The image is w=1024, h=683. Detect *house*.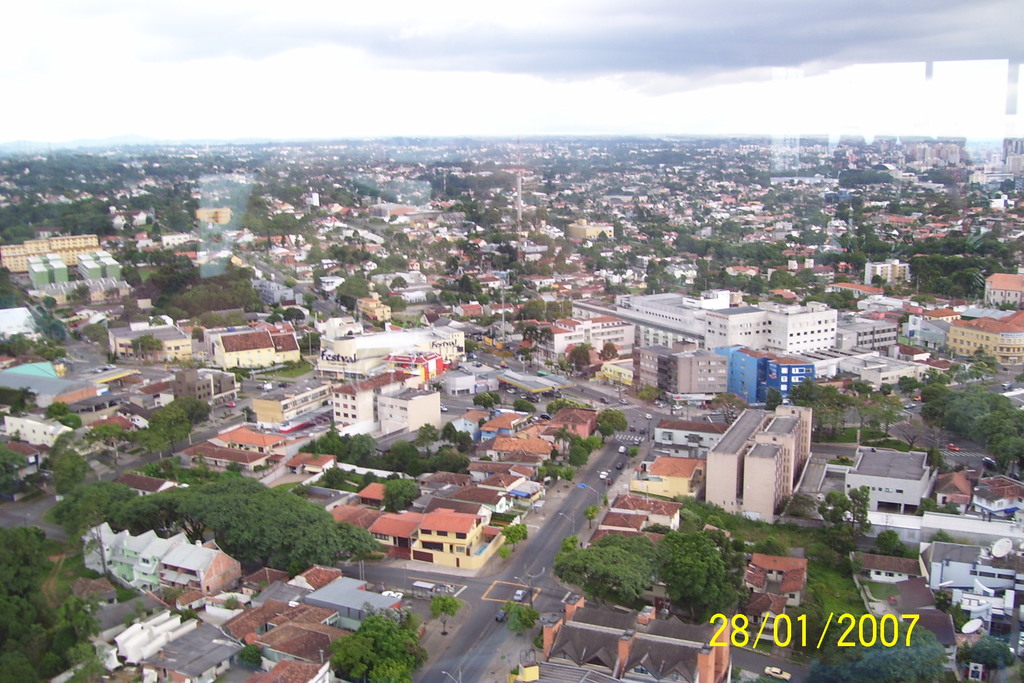
Detection: [282, 444, 342, 479].
